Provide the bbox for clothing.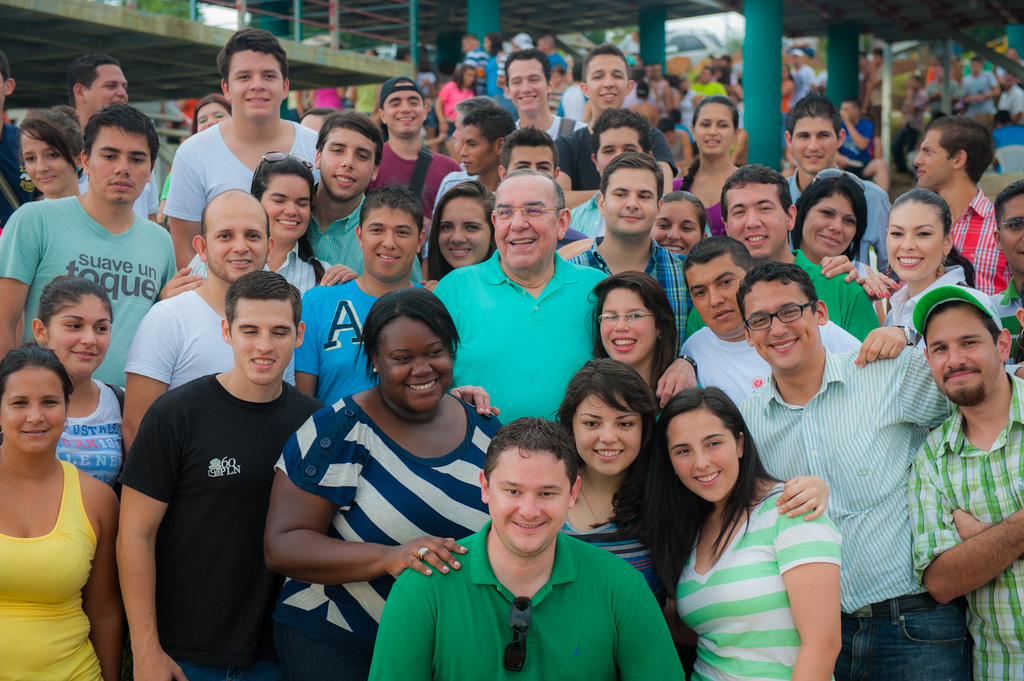
l=190, t=233, r=333, b=302.
